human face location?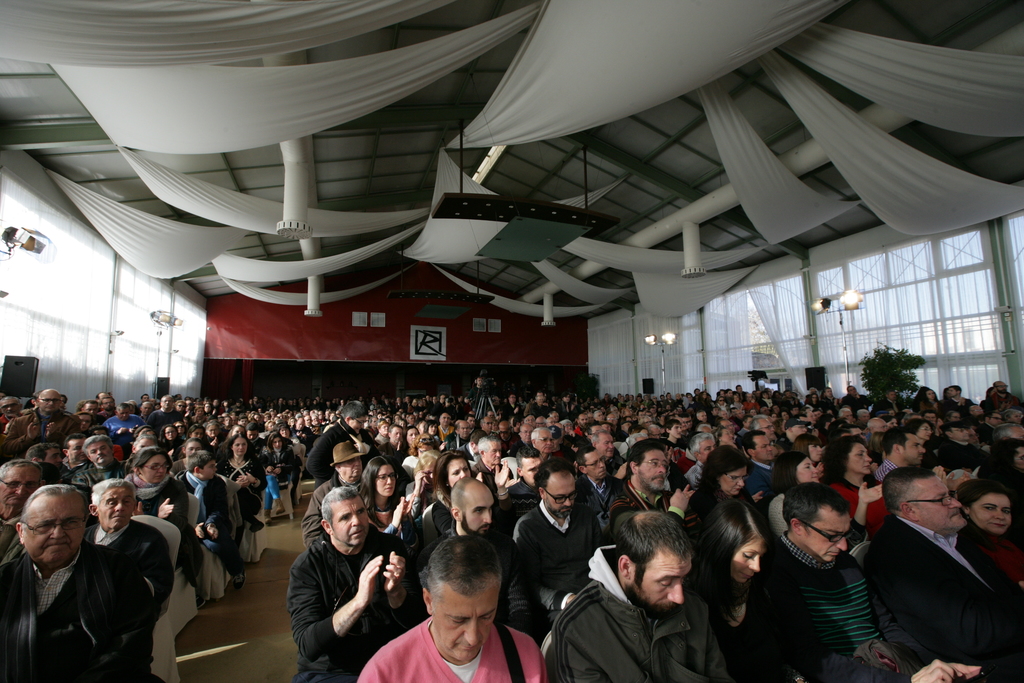
l=525, t=462, r=541, b=484
